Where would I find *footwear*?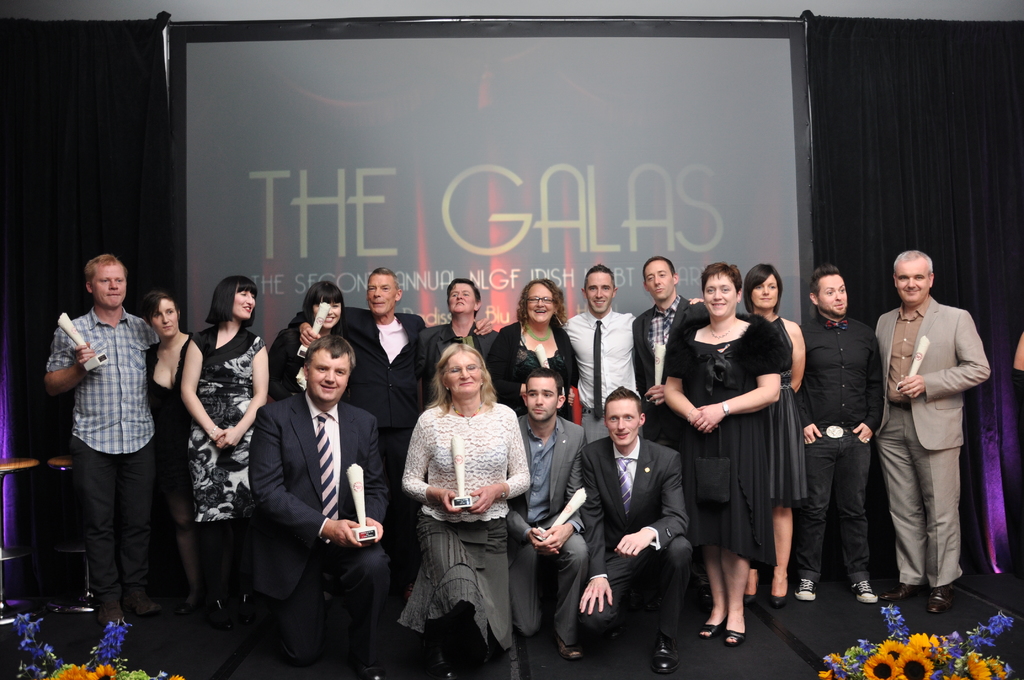
At region(236, 584, 252, 605).
